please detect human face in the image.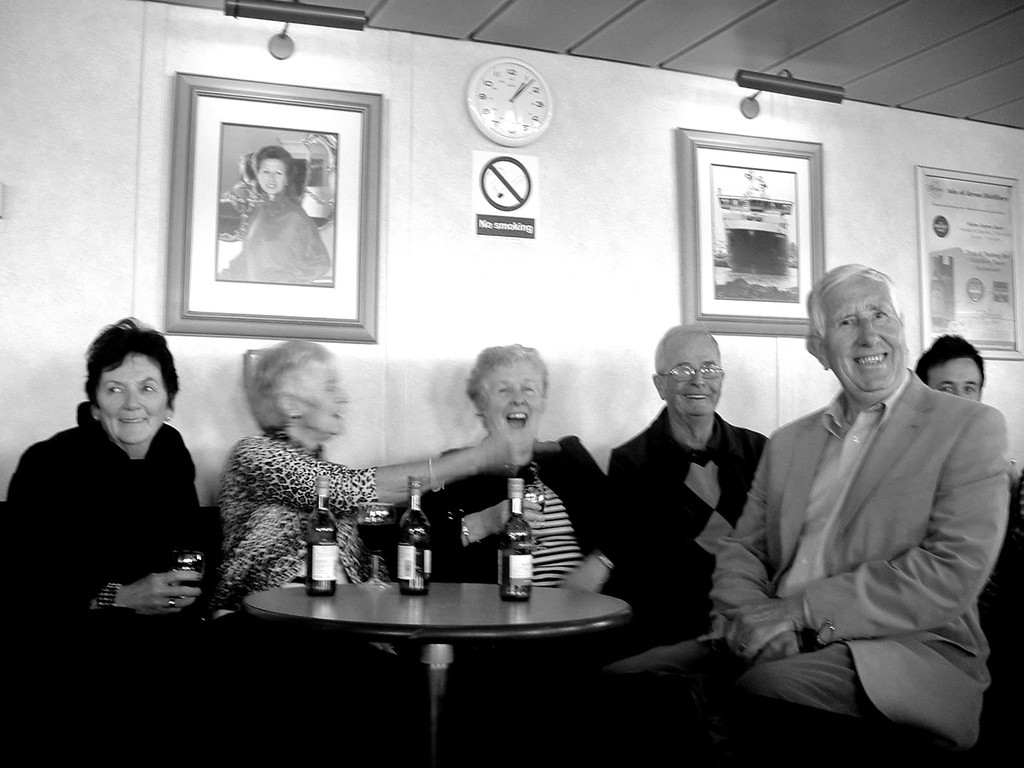
(x1=929, y1=358, x2=984, y2=396).
